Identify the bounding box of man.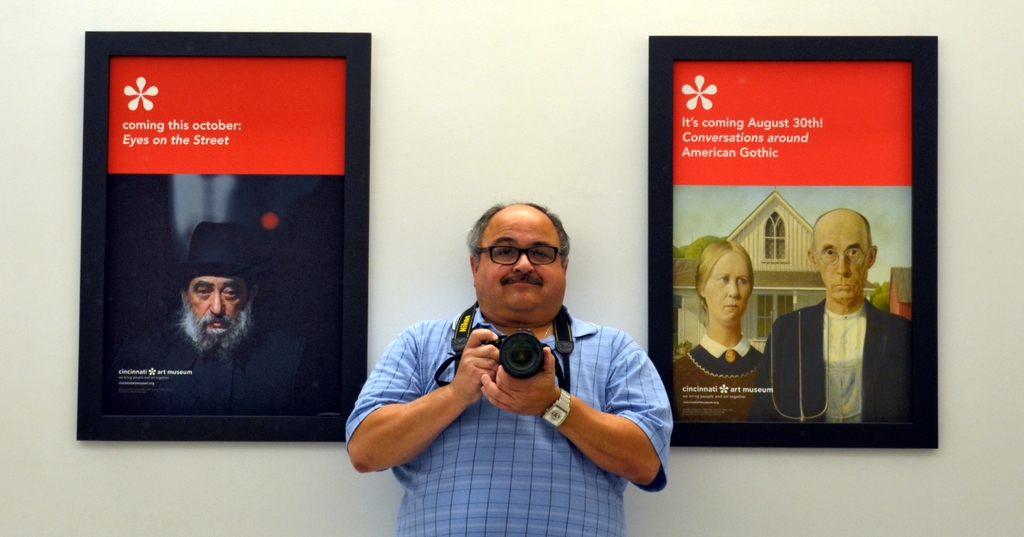
346,201,673,536.
